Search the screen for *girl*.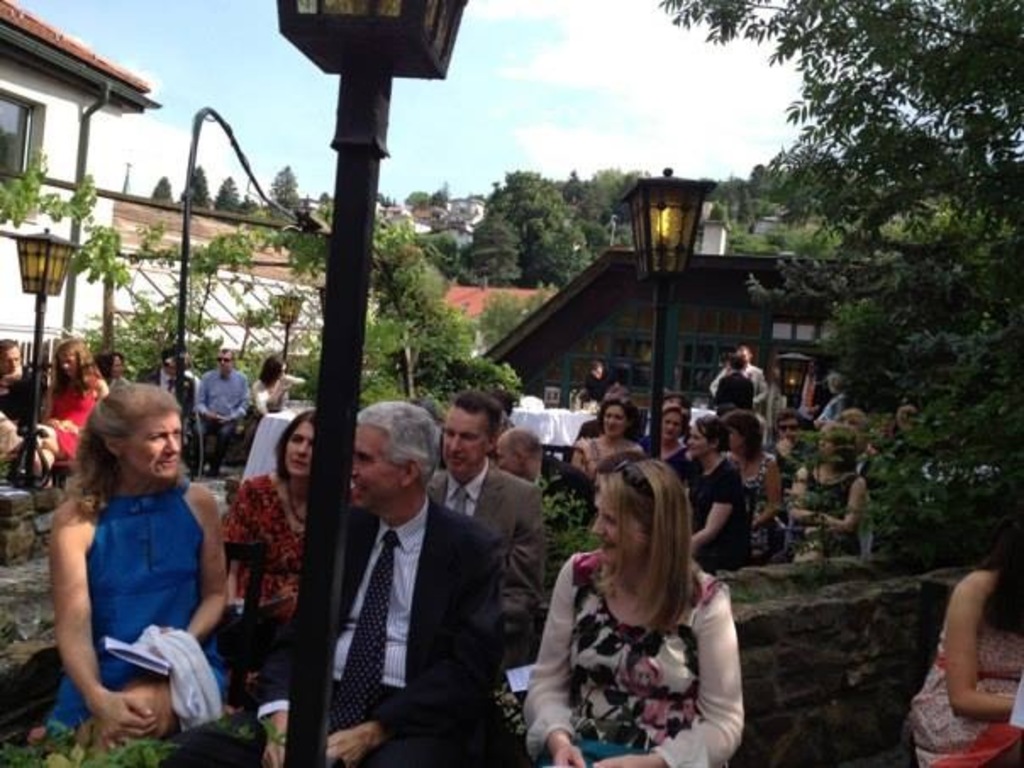
Found at pyautogui.locateOnScreen(651, 409, 685, 458).
